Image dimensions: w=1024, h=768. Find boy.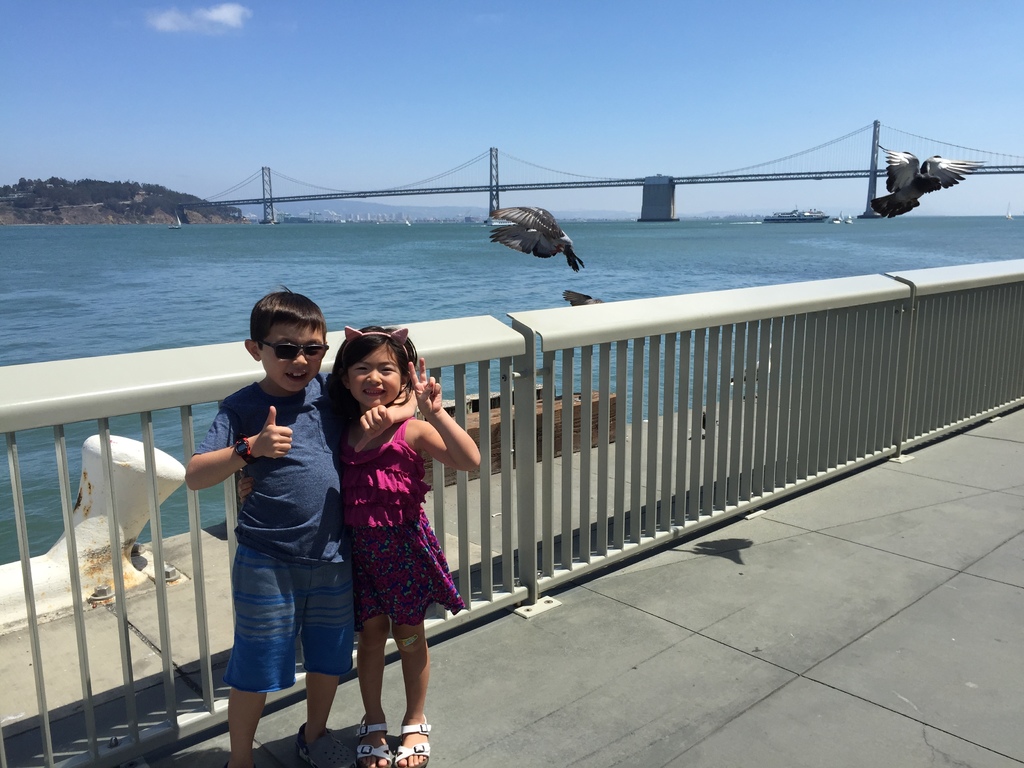
192,285,365,762.
